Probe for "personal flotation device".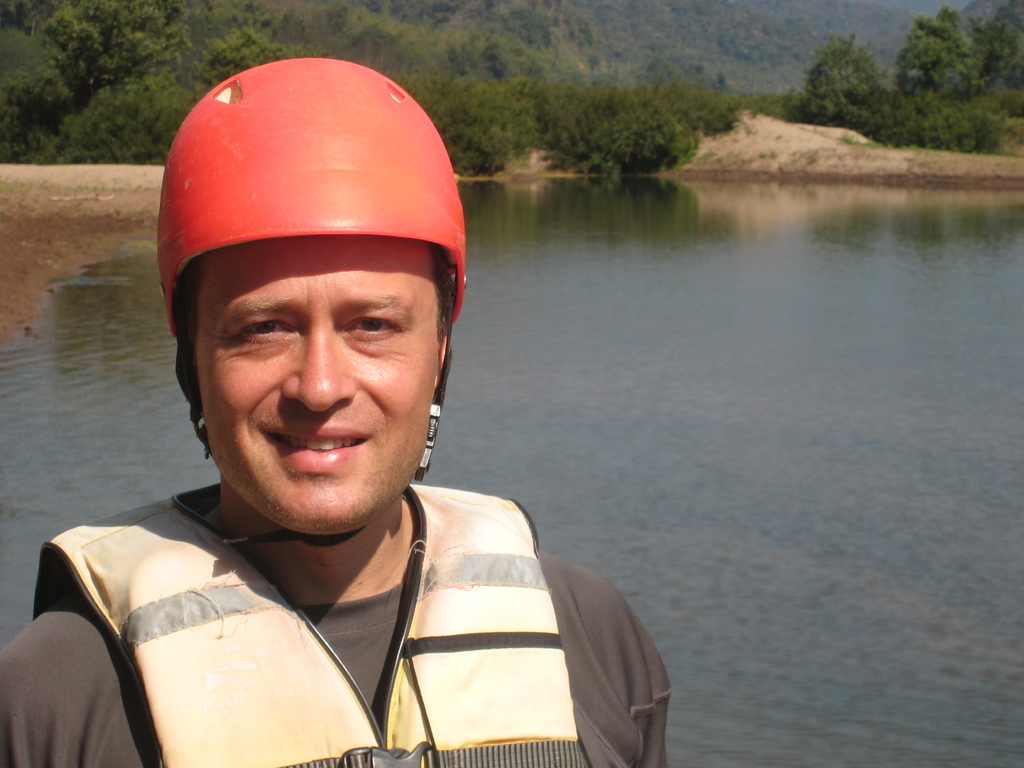
Probe result: select_region(30, 486, 584, 767).
